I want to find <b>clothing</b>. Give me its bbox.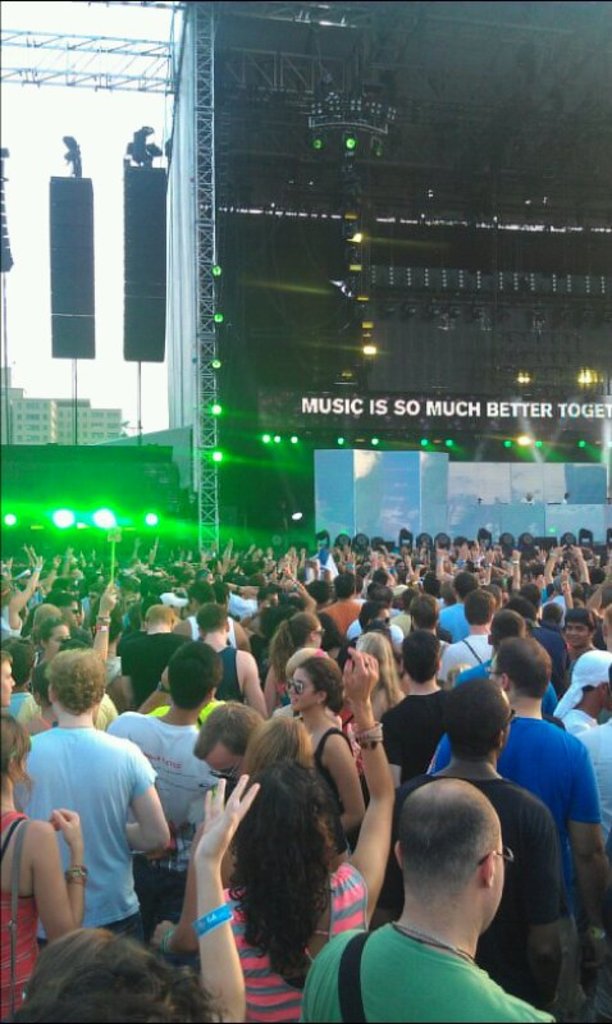
<region>31, 687, 168, 961</region>.
